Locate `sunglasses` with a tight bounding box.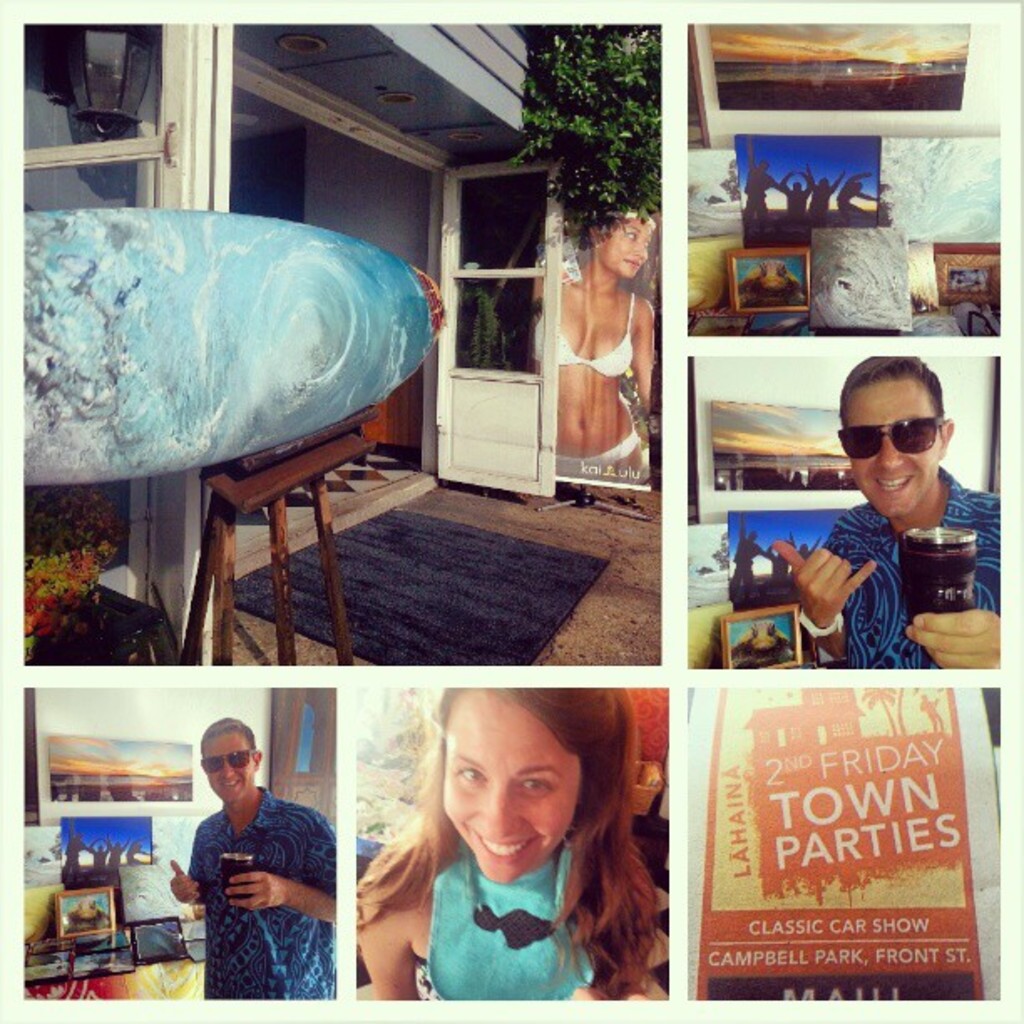
box=[823, 400, 947, 468].
